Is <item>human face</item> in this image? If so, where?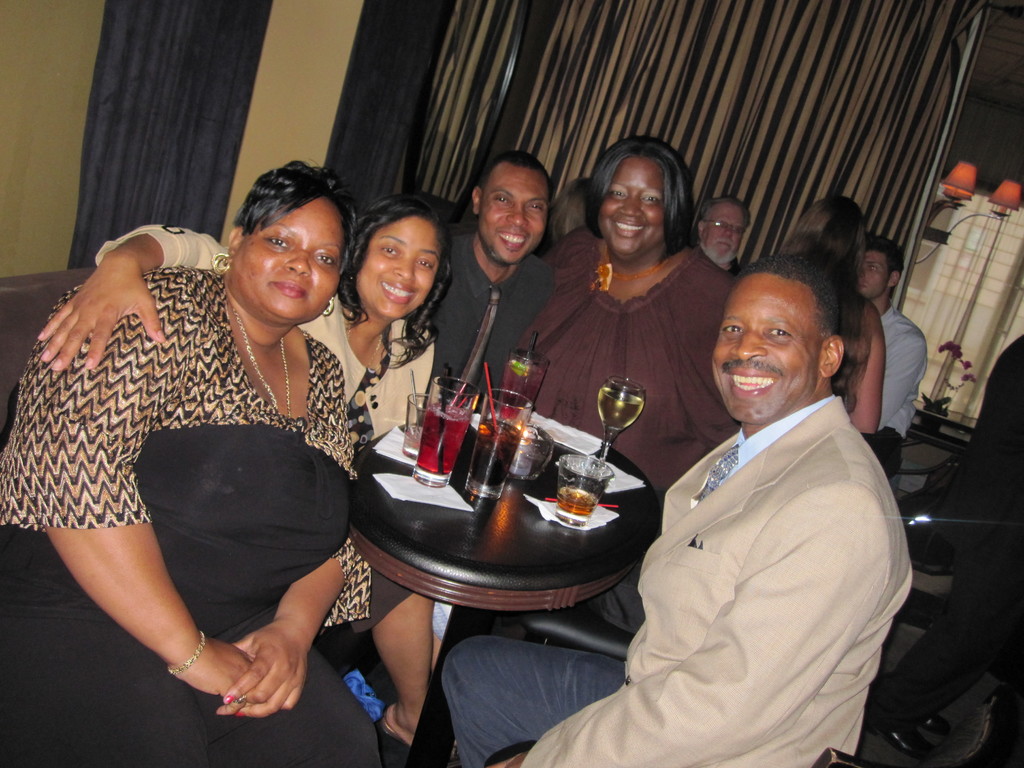
Yes, at box=[232, 193, 346, 326].
